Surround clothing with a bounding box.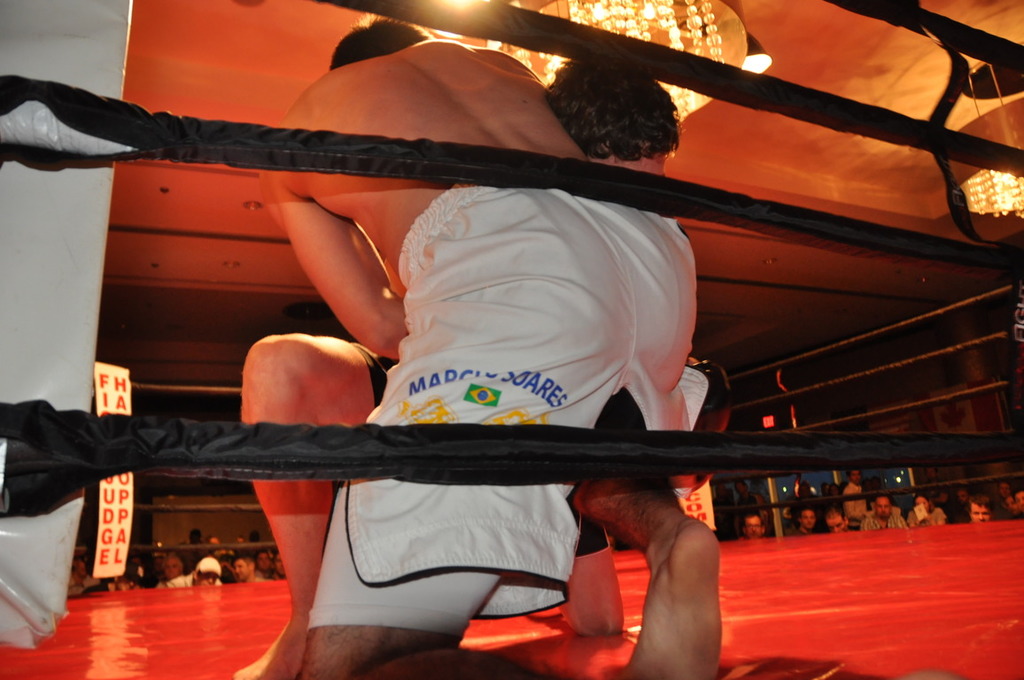
crop(301, 179, 704, 638).
